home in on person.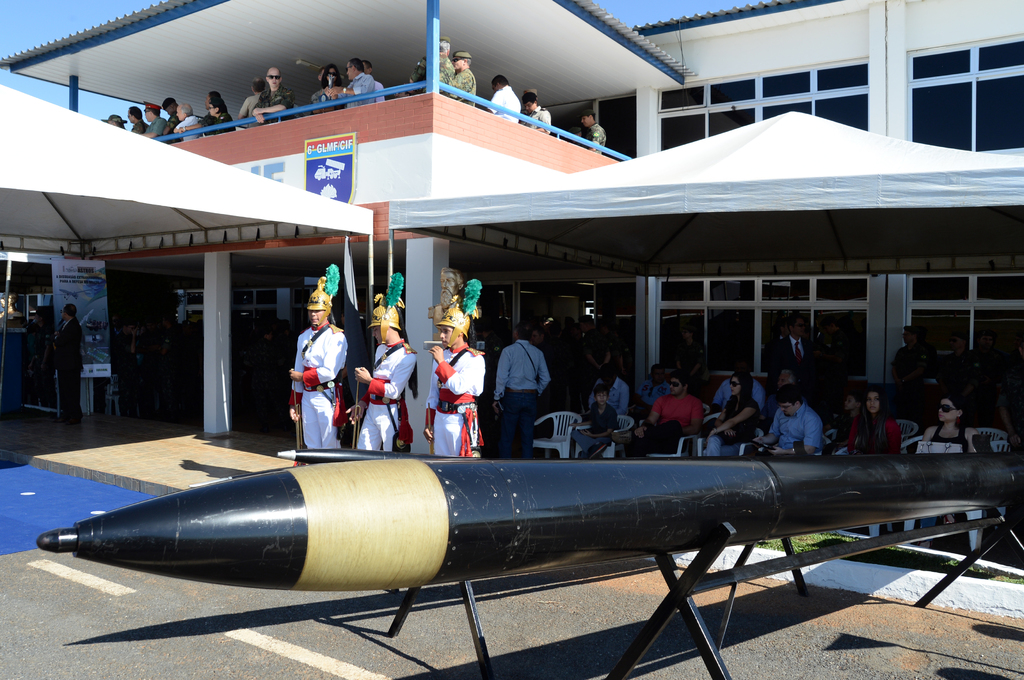
Homed in at region(578, 110, 605, 155).
